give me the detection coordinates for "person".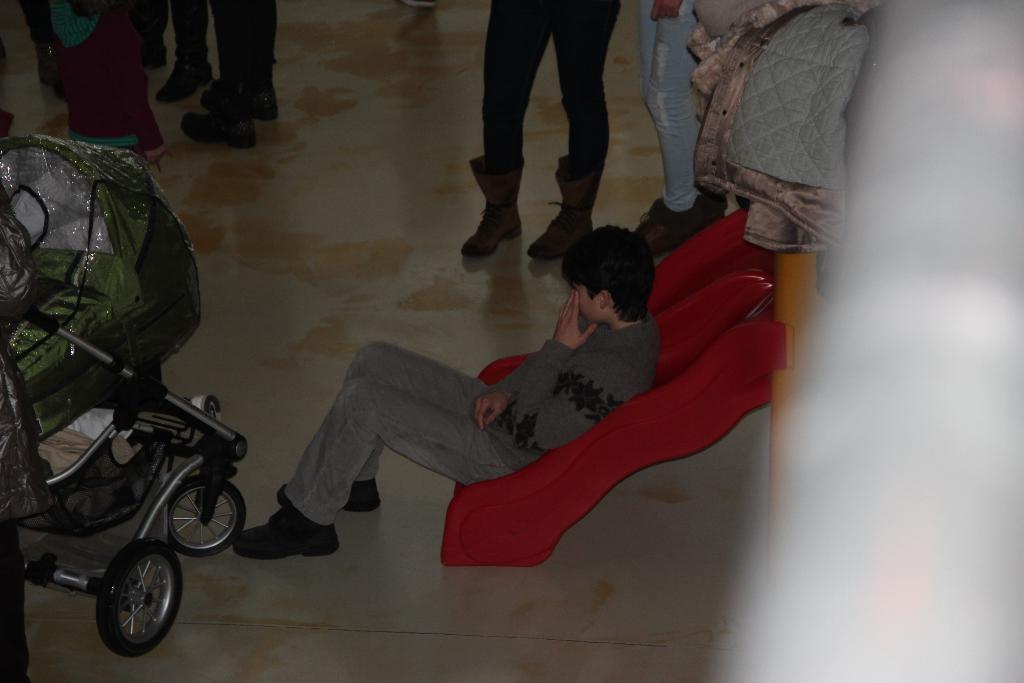
<region>20, 0, 65, 104</region>.
